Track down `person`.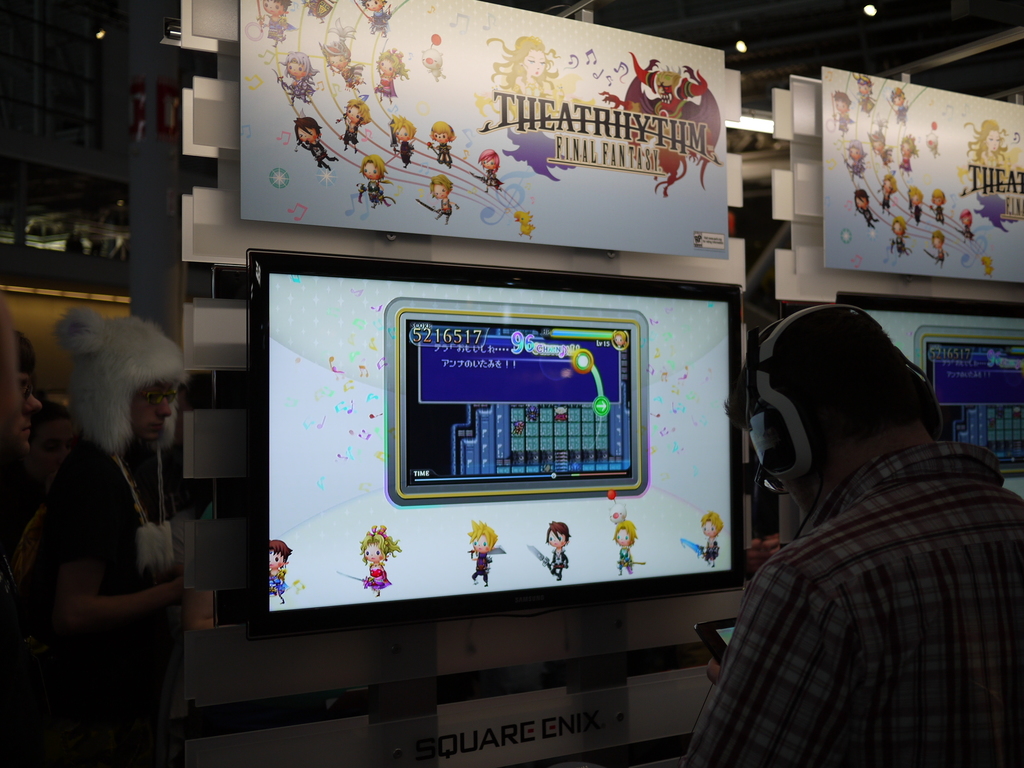
Tracked to [957, 207, 981, 243].
